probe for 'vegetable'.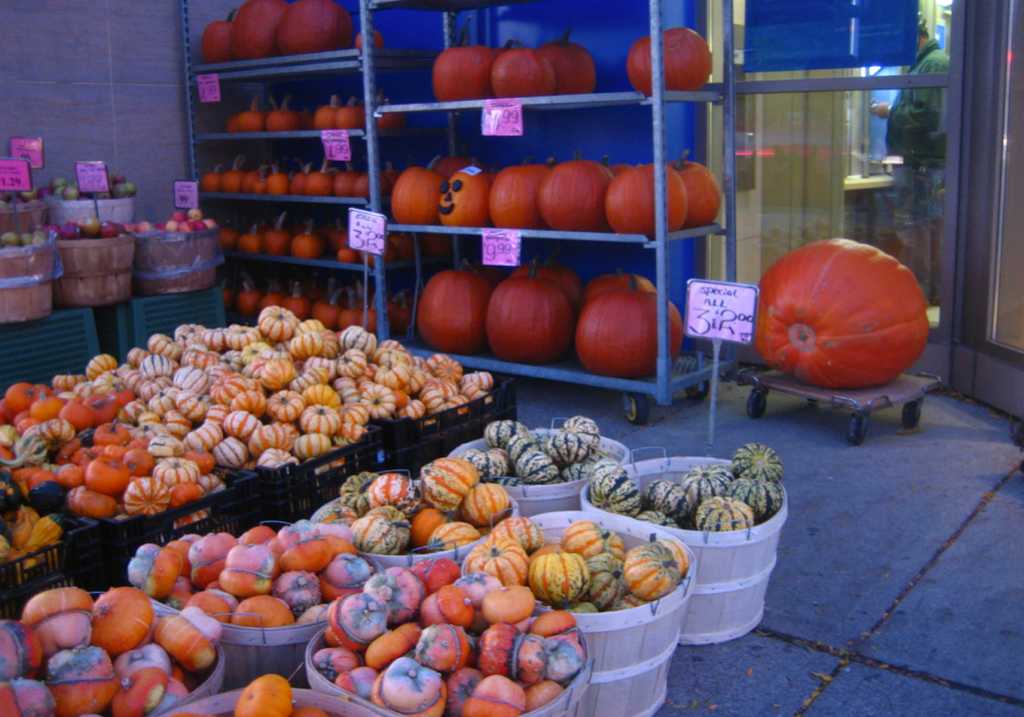
Probe result: (433, 28, 499, 102).
